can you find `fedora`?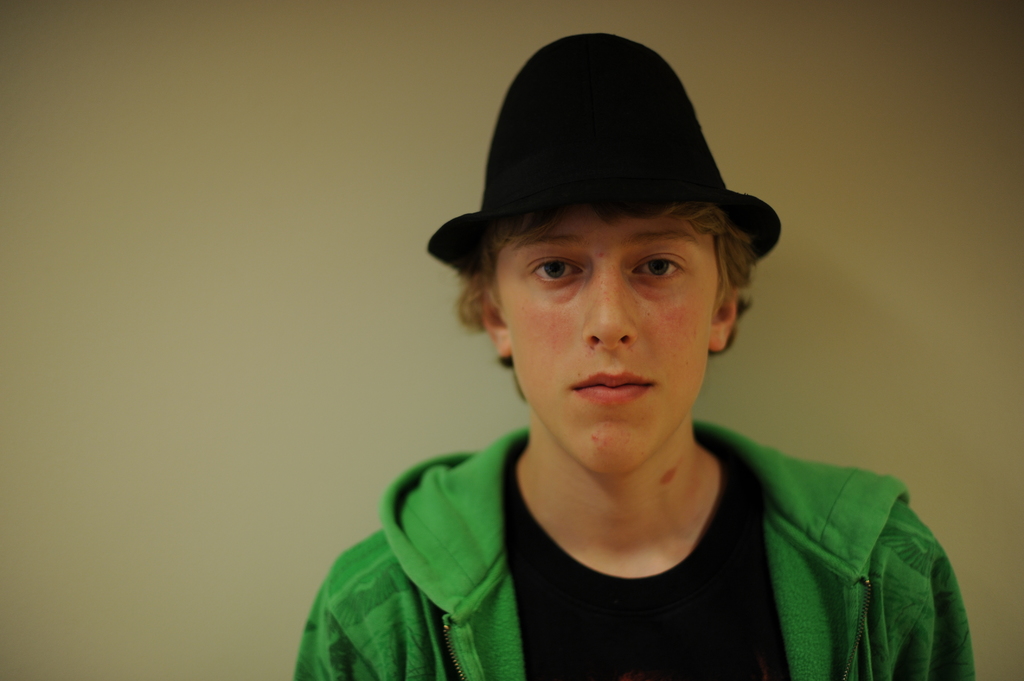
Yes, bounding box: <region>423, 36, 785, 272</region>.
